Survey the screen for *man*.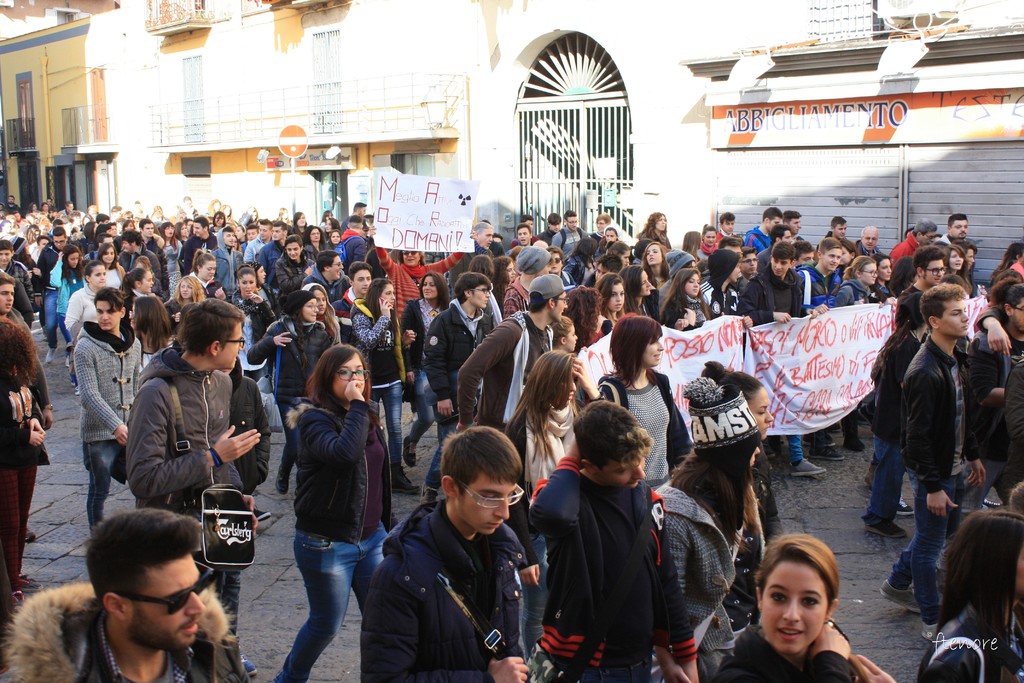
Survey found: (554, 208, 589, 259).
